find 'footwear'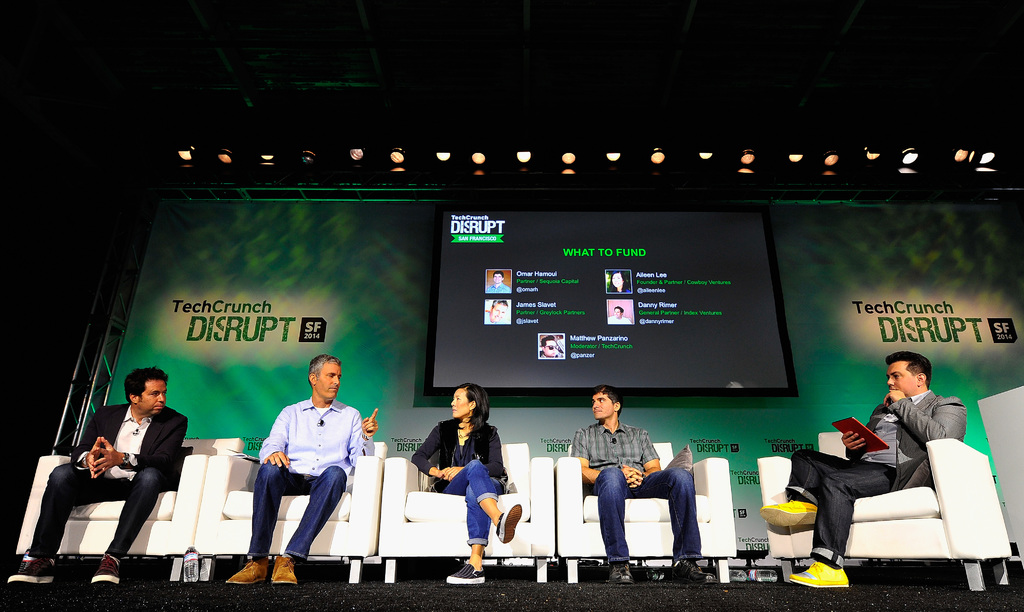
detection(273, 557, 297, 584)
